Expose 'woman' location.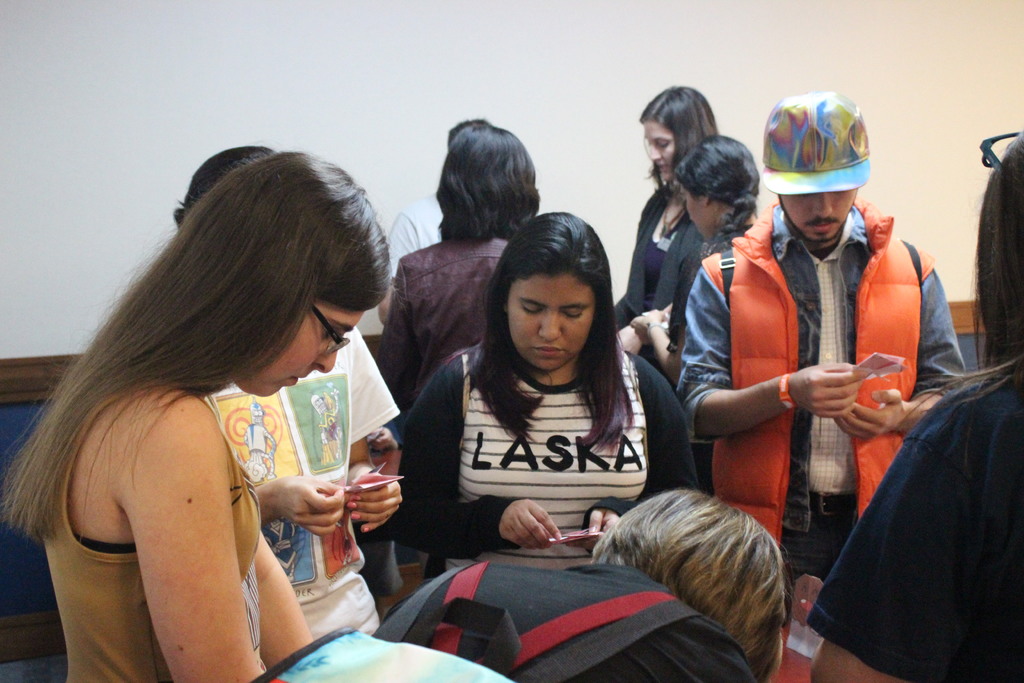
Exposed at [609, 81, 723, 372].
